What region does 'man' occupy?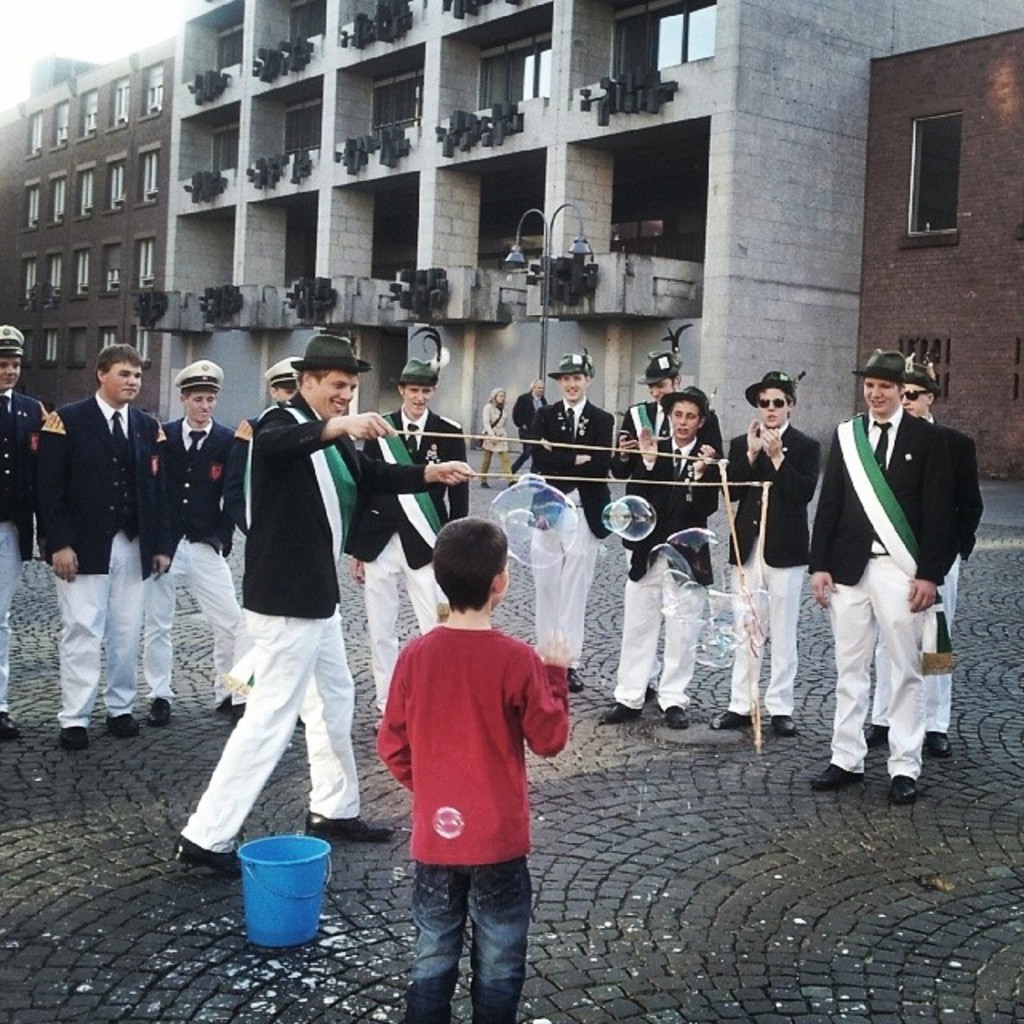
(712,374,830,738).
